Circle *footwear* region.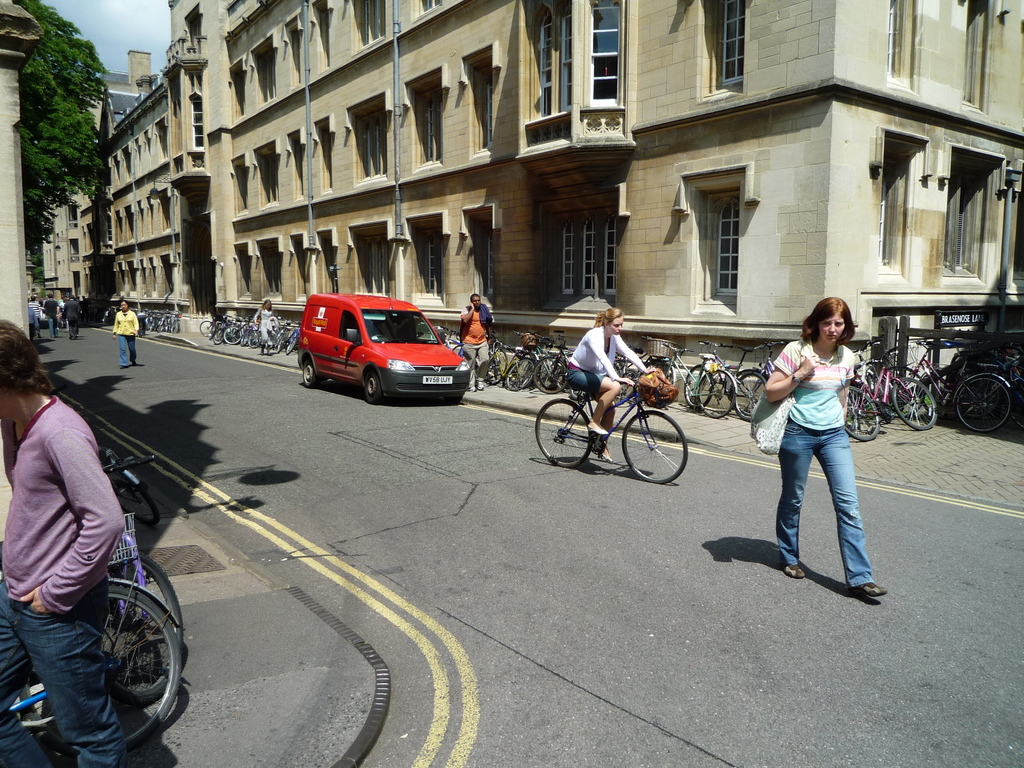
Region: {"x1": 467, "y1": 385, "x2": 475, "y2": 394}.
